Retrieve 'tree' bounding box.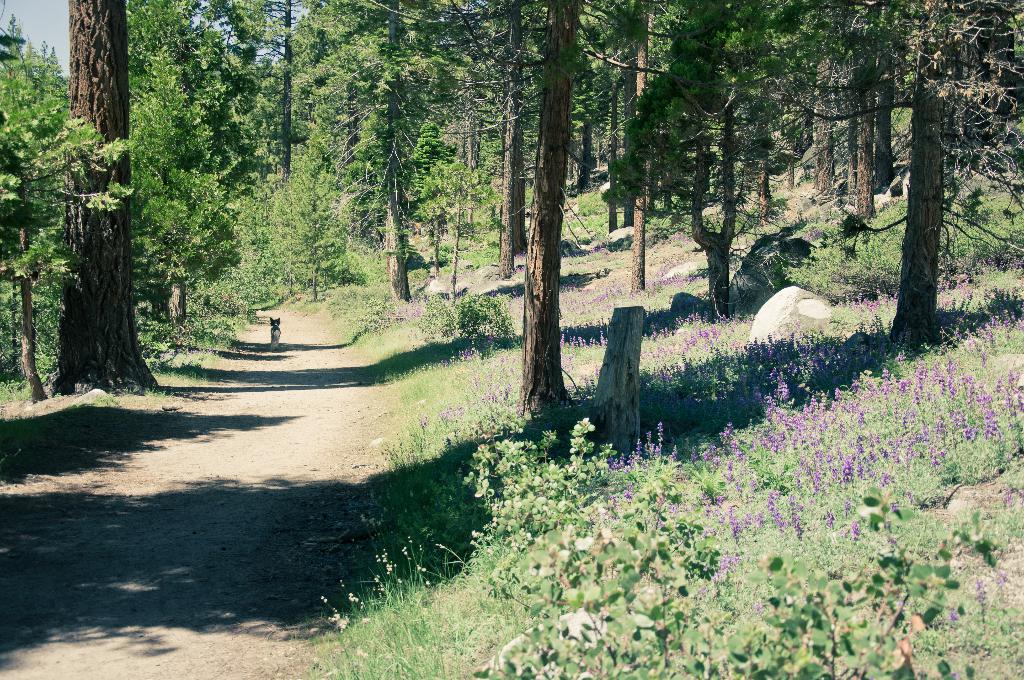
Bounding box: bbox(0, 4, 138, 403).
